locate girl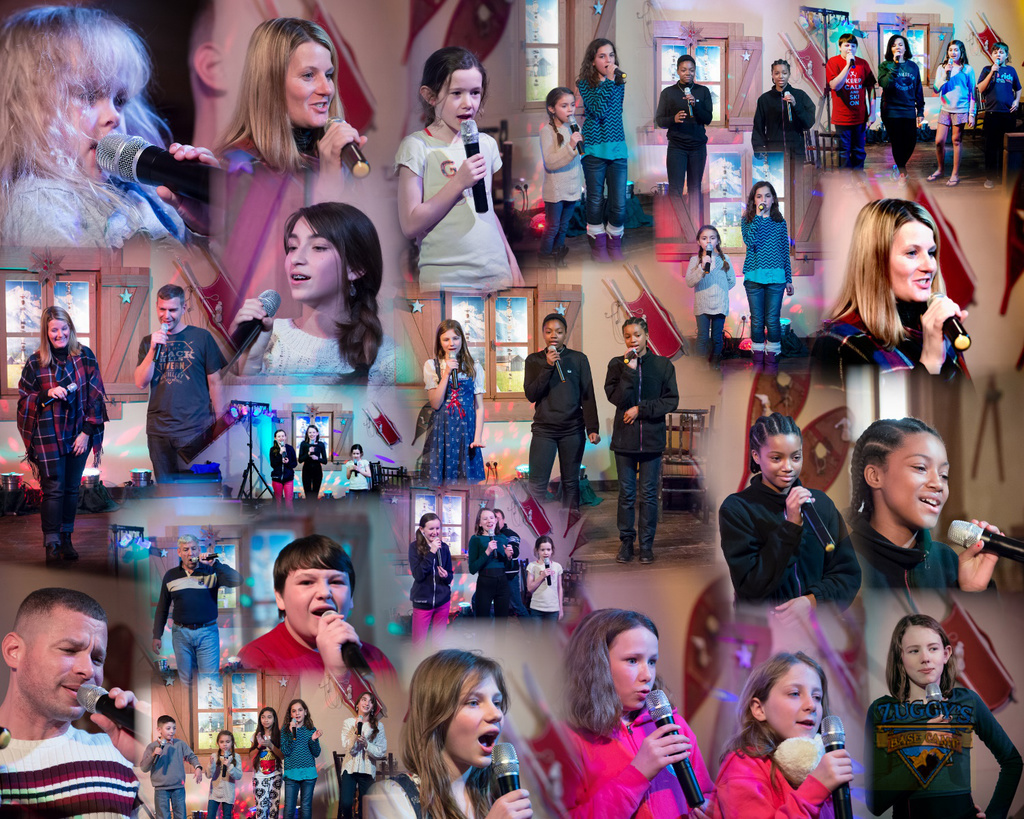
l=736, t=185, r=795, b=375
